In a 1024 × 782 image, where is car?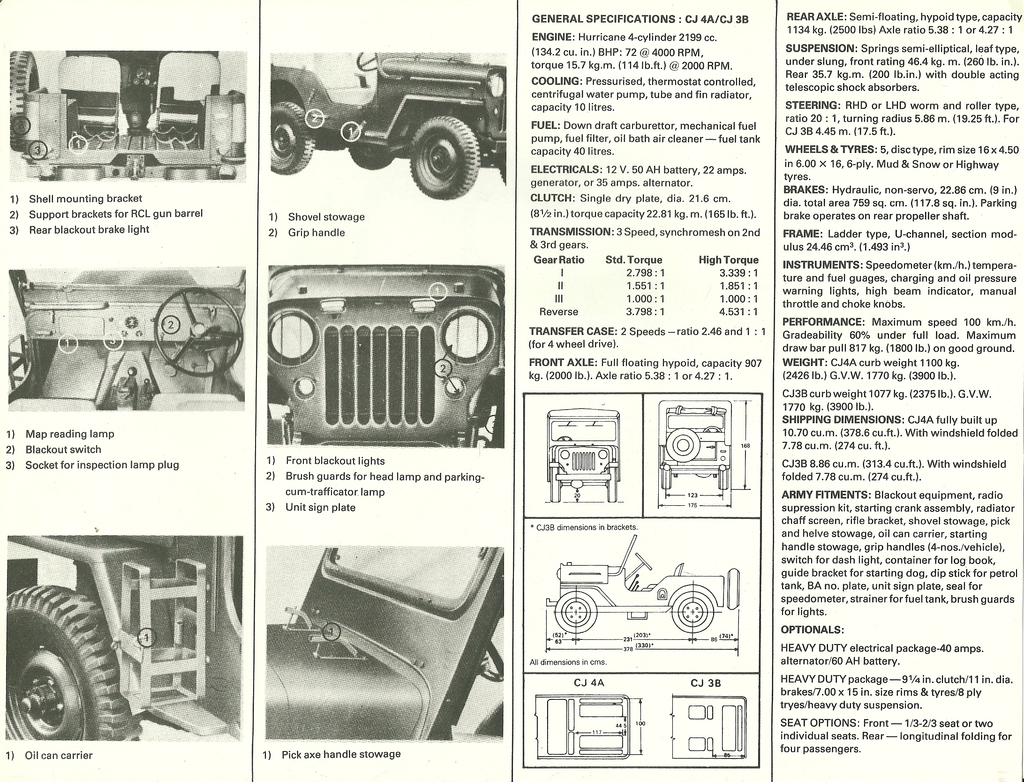
<box>256,40,522,195</box>.
